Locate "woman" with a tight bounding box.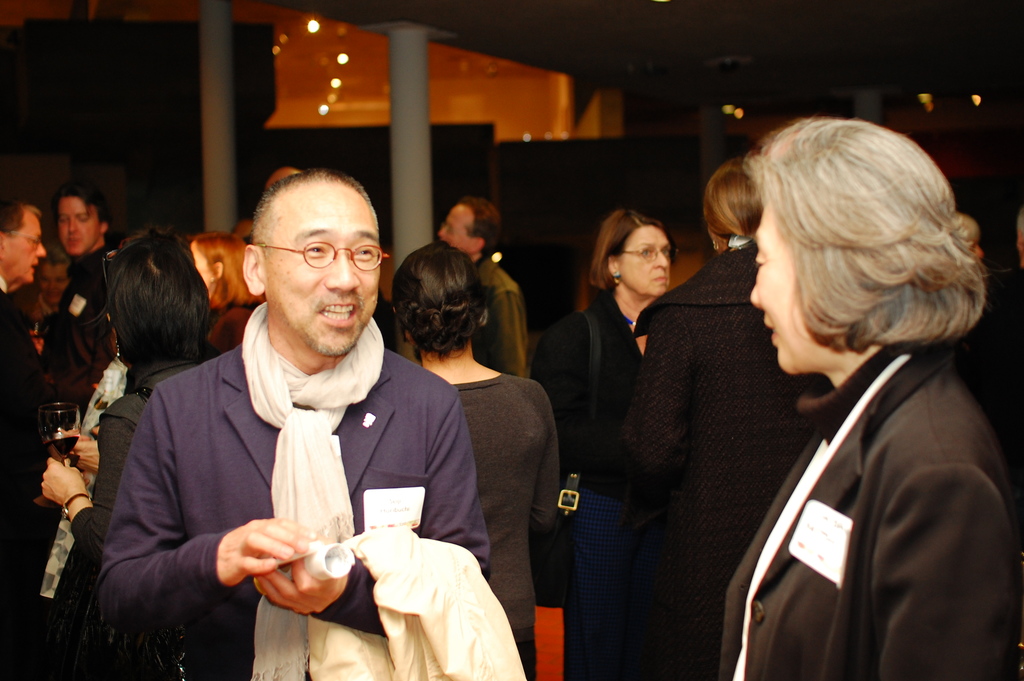
34:235:225:679.
